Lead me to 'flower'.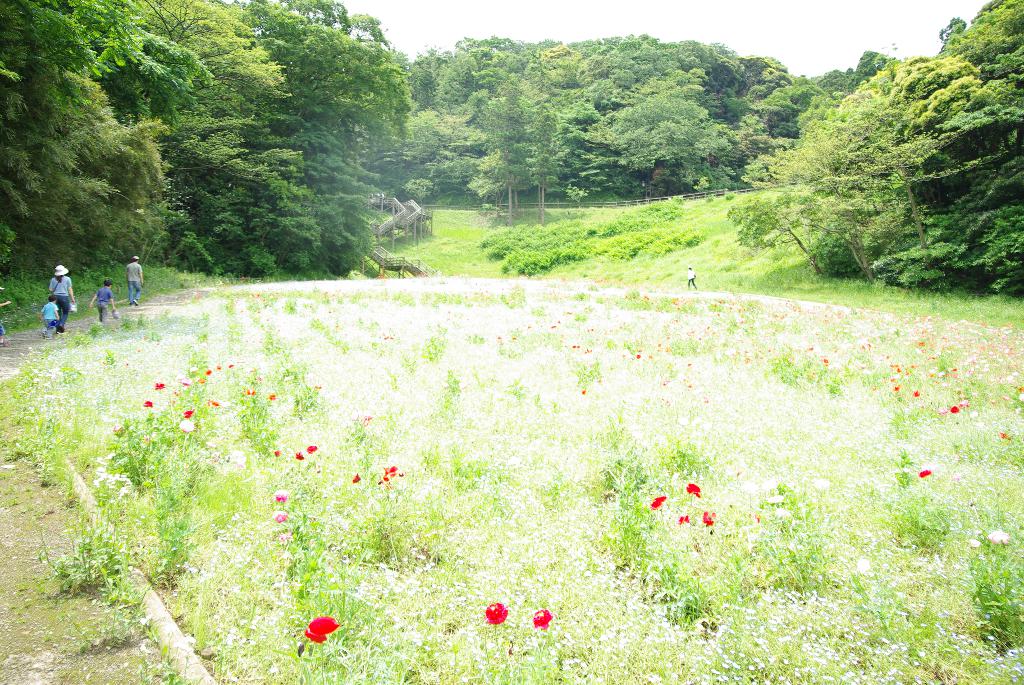
Lead to locate(530, 608, 552, 631).
